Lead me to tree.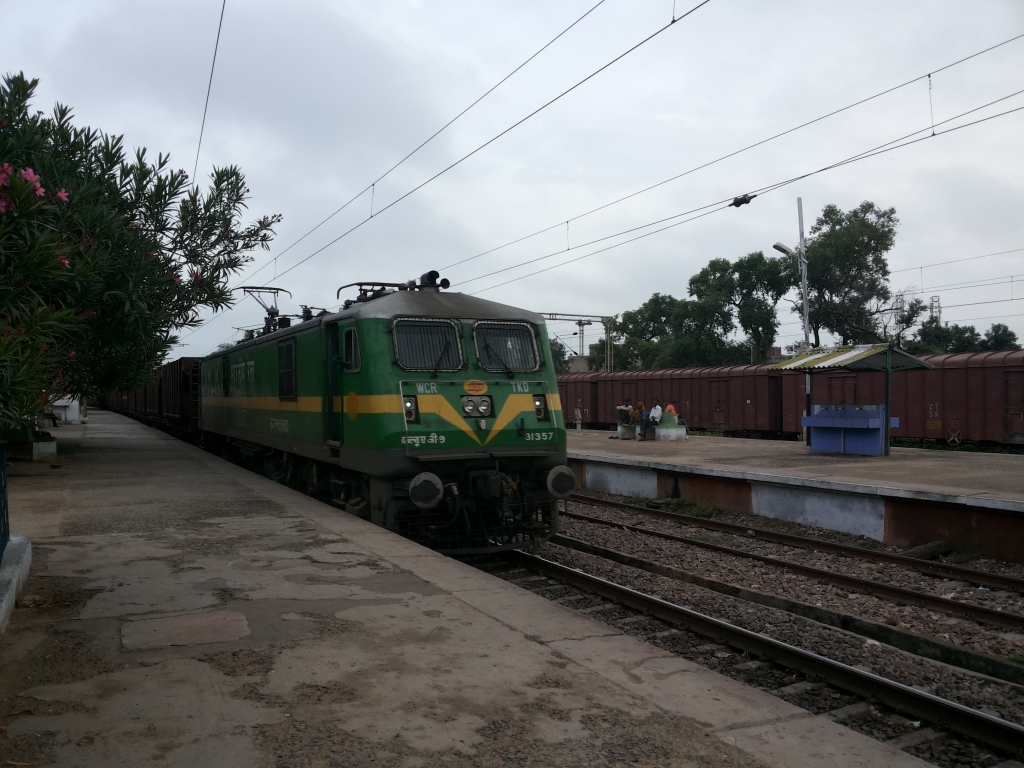
Lead to (left=538, top=333, right=575, bottom=383).
